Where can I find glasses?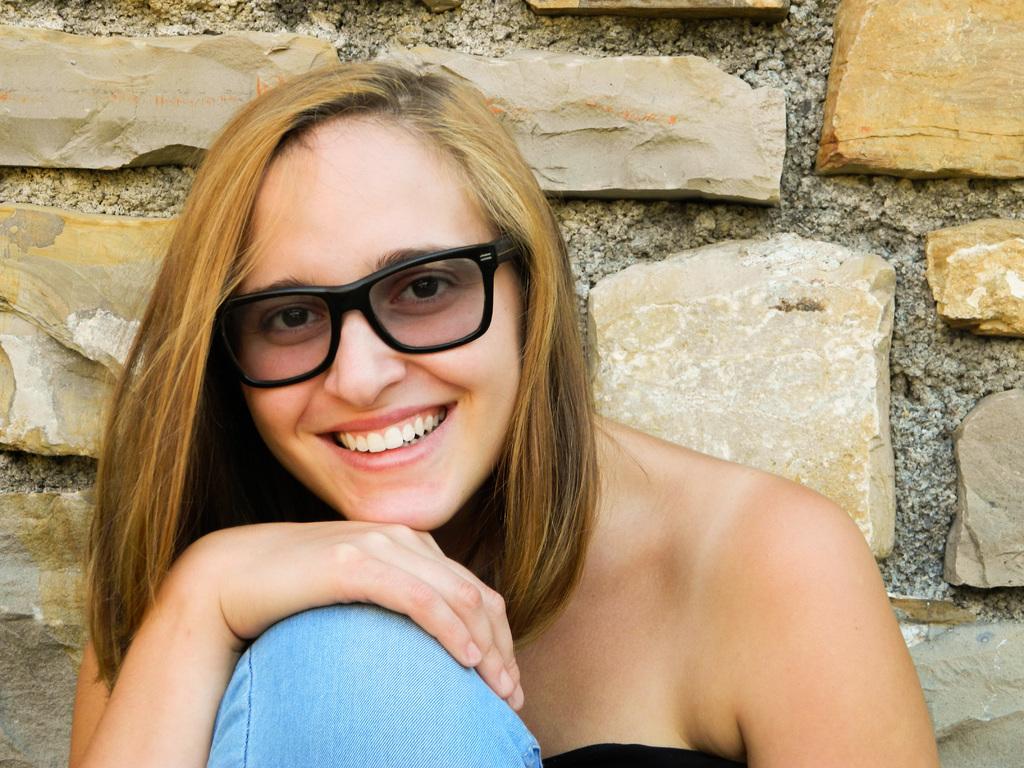
You can find it at bbox=[193, 260, 504, 371].
